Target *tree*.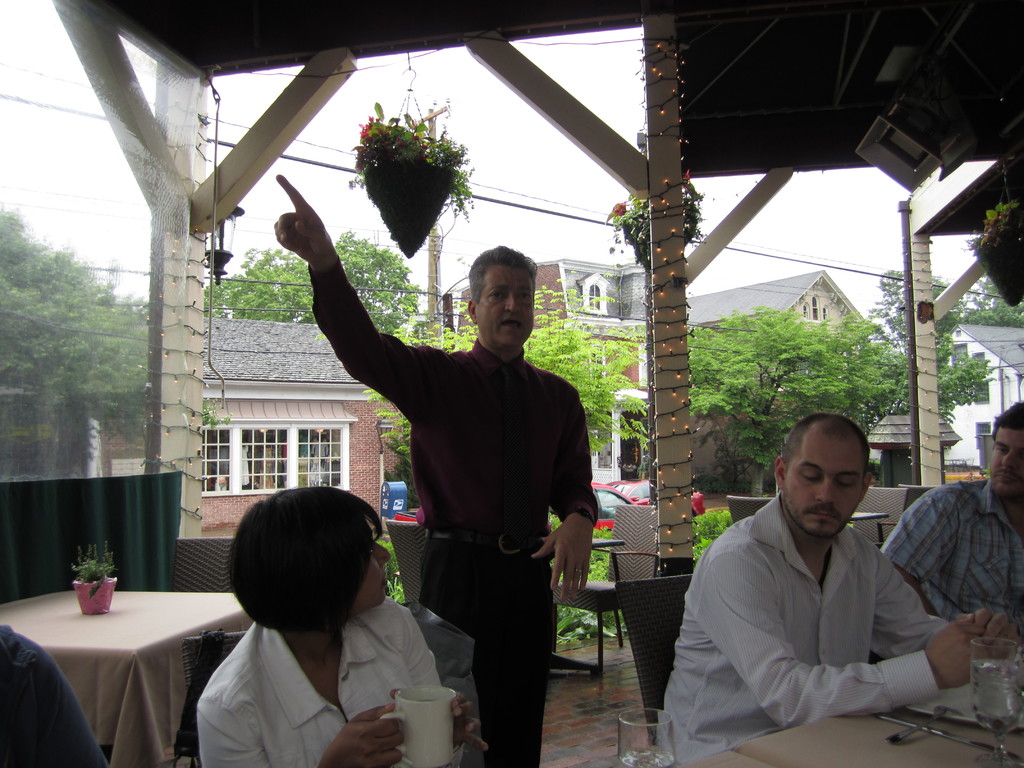
Target region: (367,278,650,504).
